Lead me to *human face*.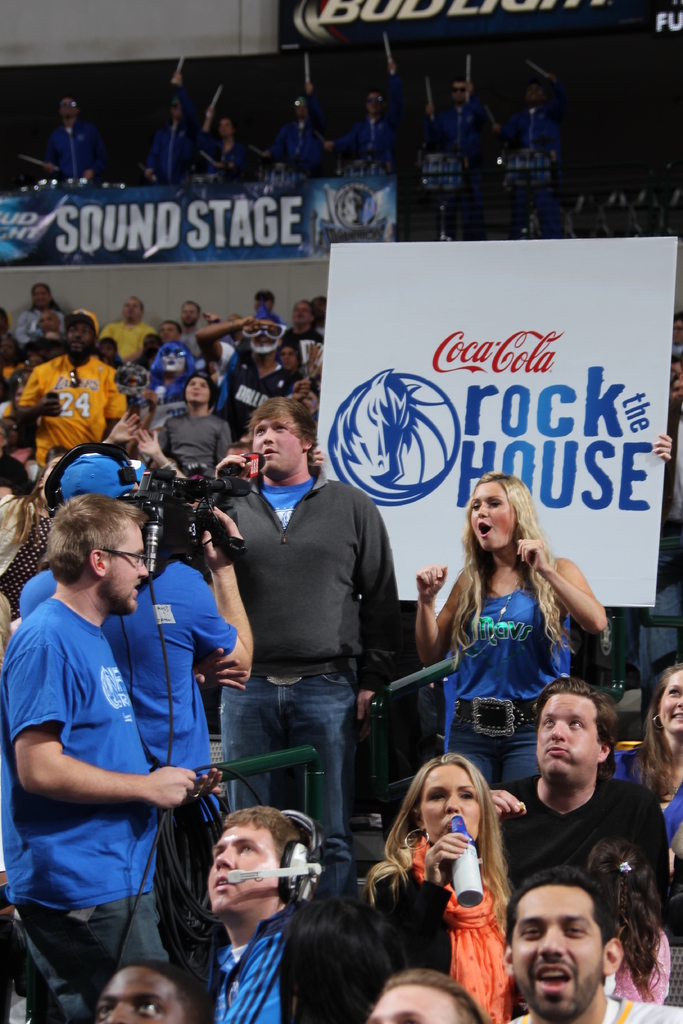
Lead to crop(662, 671, 682, 736).
